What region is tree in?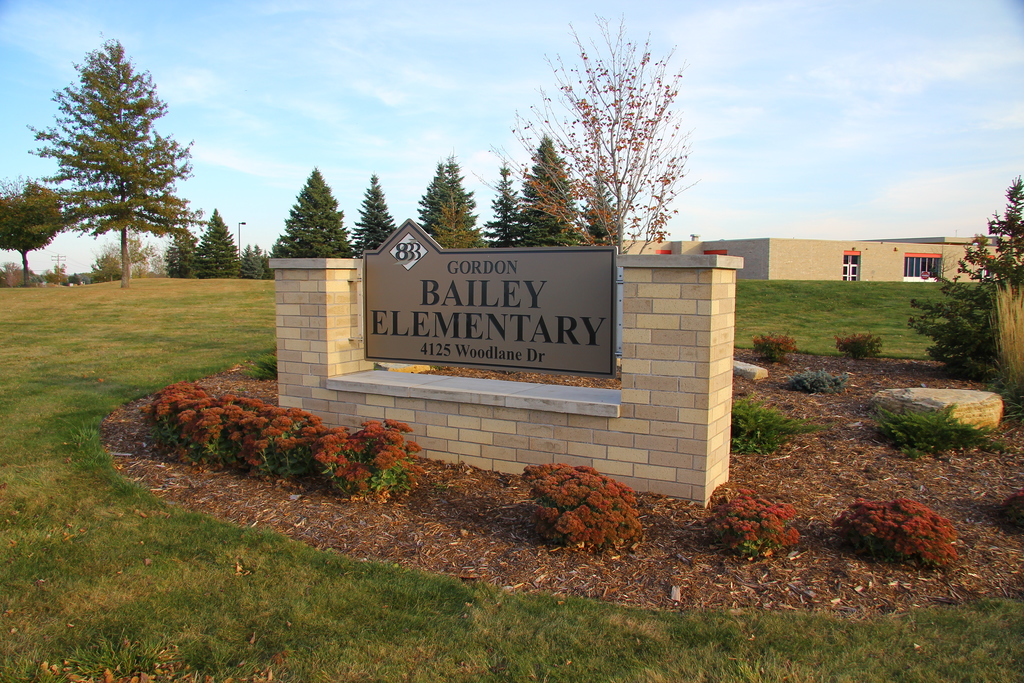
(268, 167, 355, 262).
